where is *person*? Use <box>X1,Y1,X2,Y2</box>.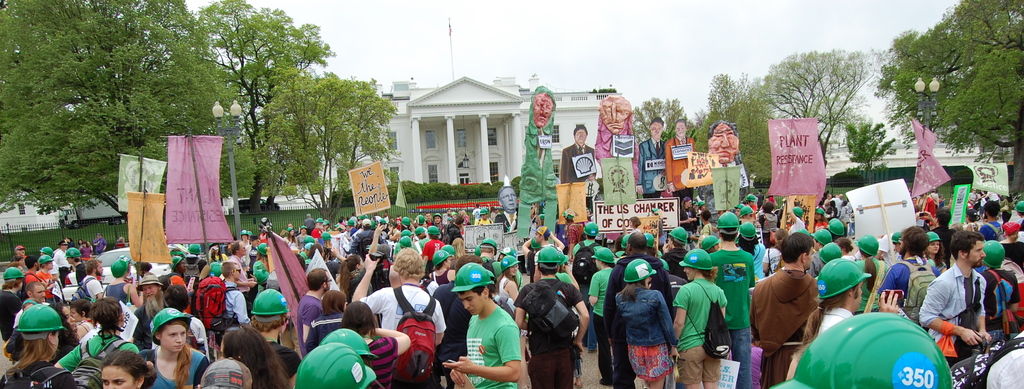
<box>248,233,255,250</box>.
